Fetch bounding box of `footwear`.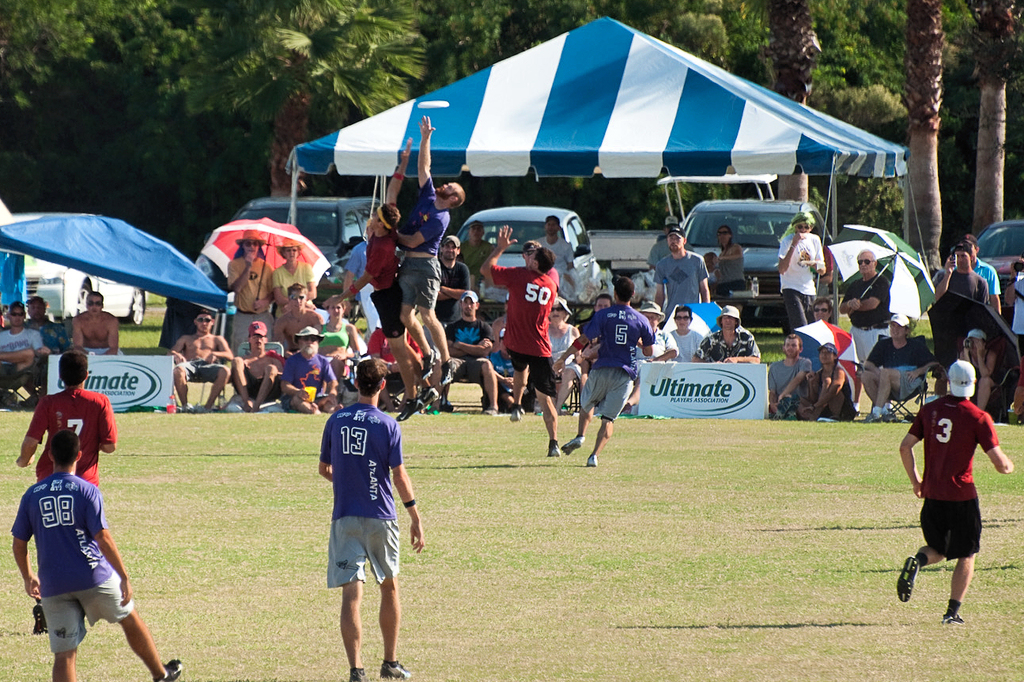
Bbox: select_region(484, 409, 494, 417).
